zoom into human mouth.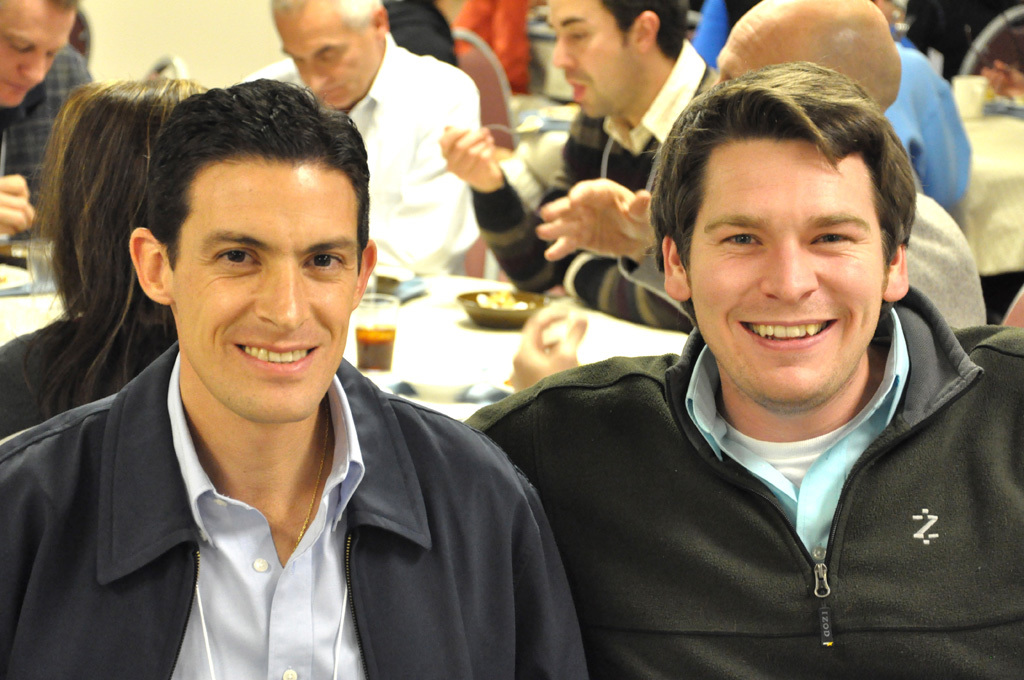
Zoom target: region(5, 79, 25, 92).
